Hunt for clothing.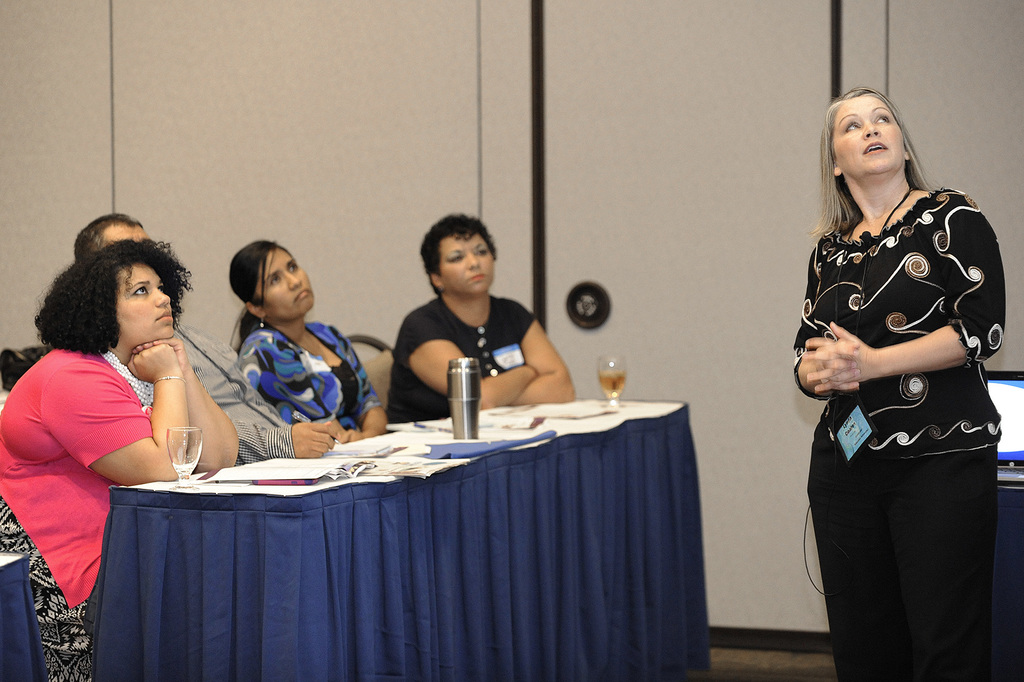
Hunted down at left=385, top=294, right=537, bottom=422.
